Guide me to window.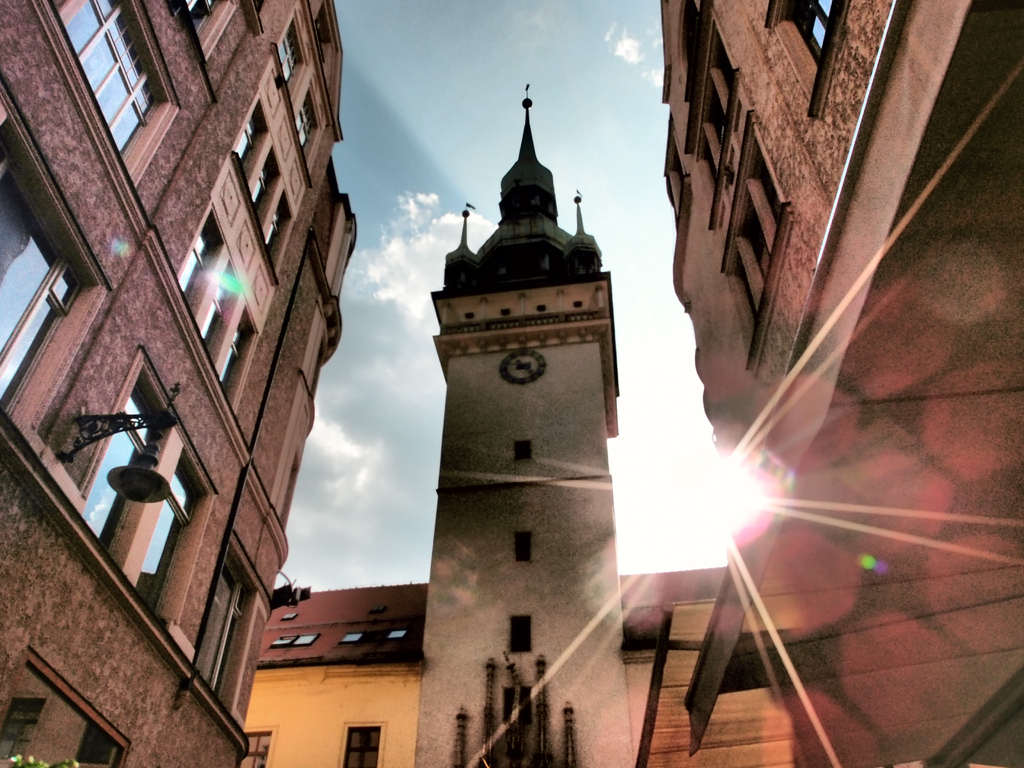
Guidance: left=763, top=0, right=852, bottom=123.
